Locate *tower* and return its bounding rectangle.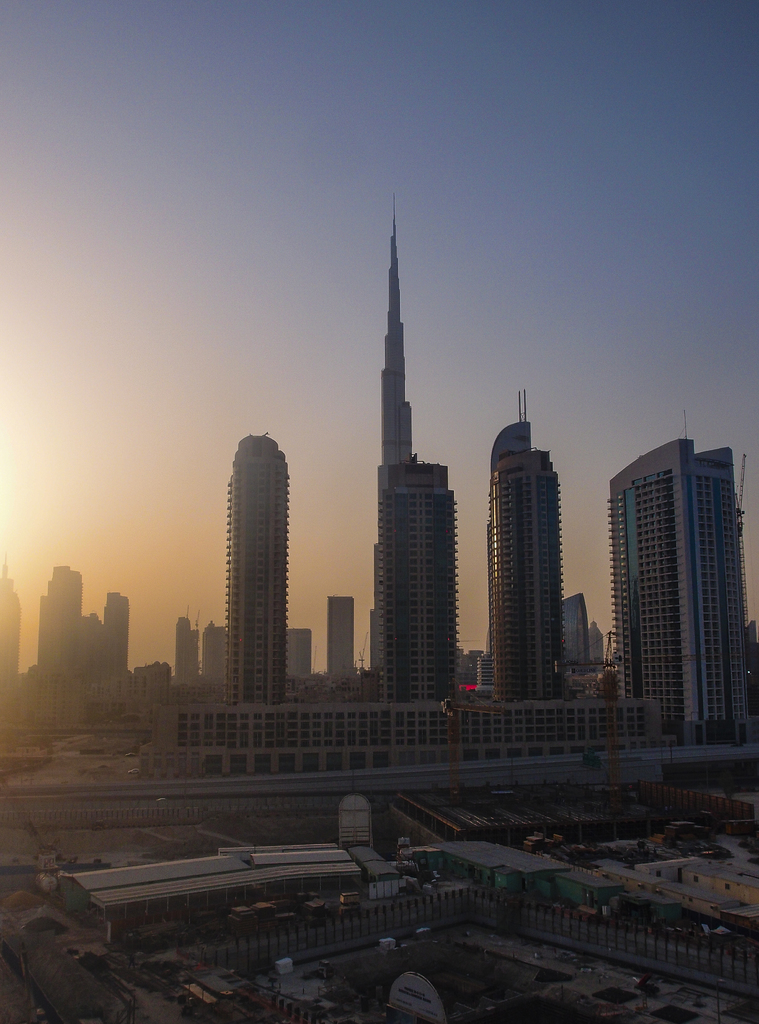
select_region(478, 374, 602, 693).
